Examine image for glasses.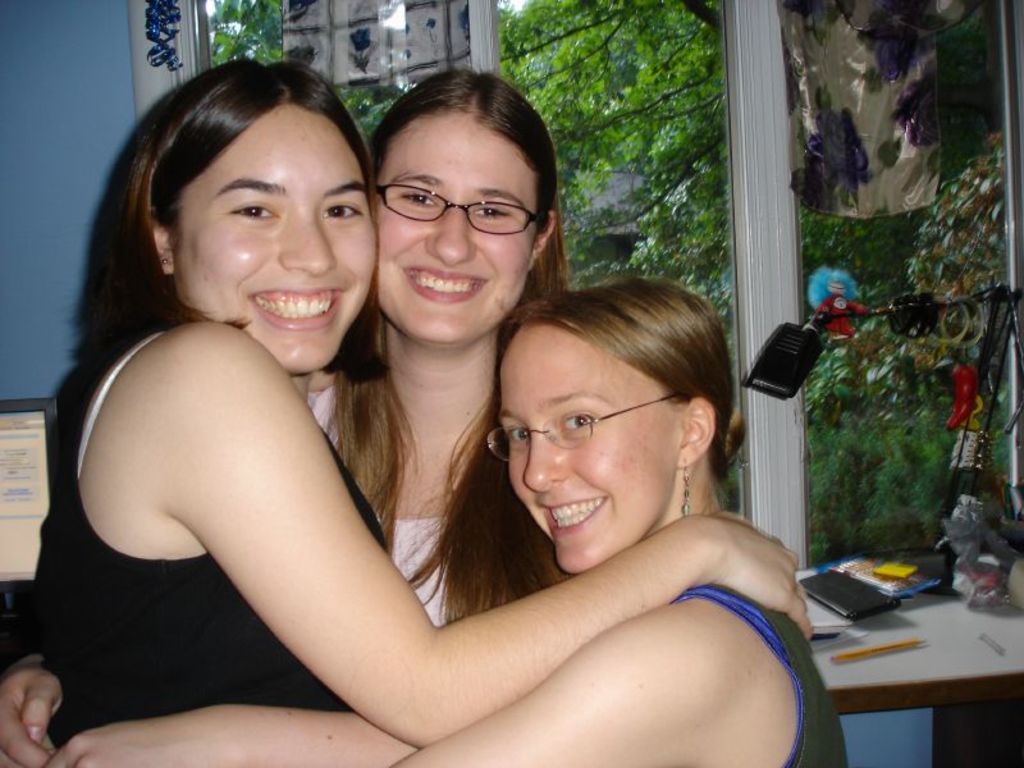
Examination result: <region>372, 186, 547, 234</region>.
